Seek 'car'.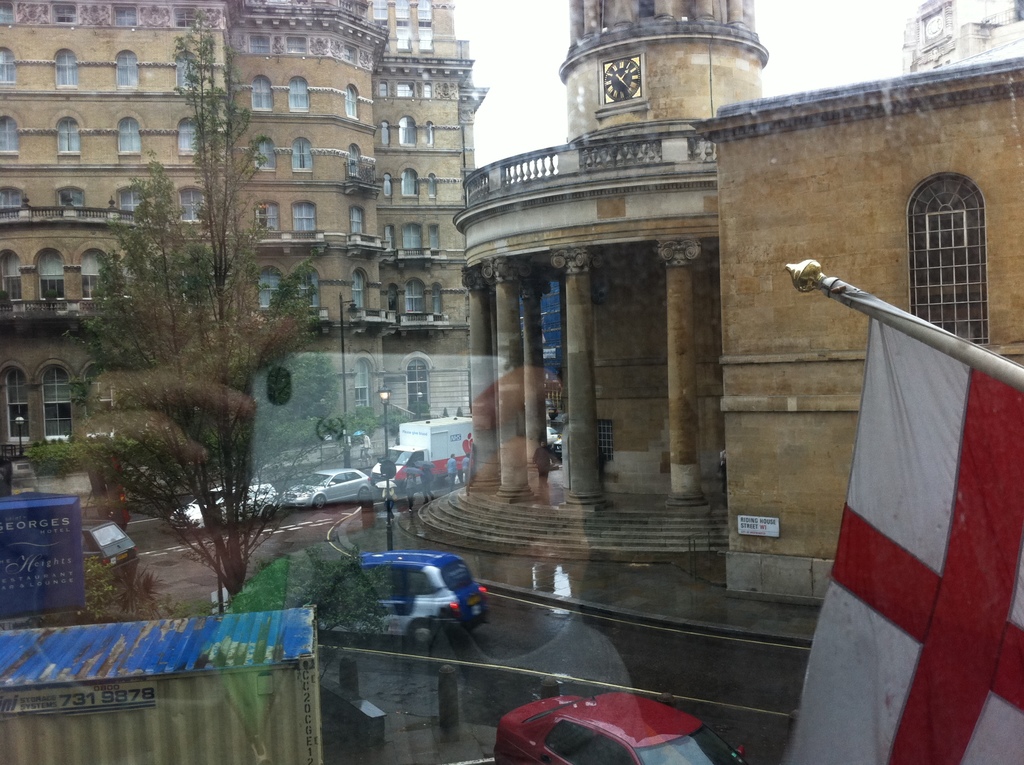
<box>548,426,560,440</box>.
